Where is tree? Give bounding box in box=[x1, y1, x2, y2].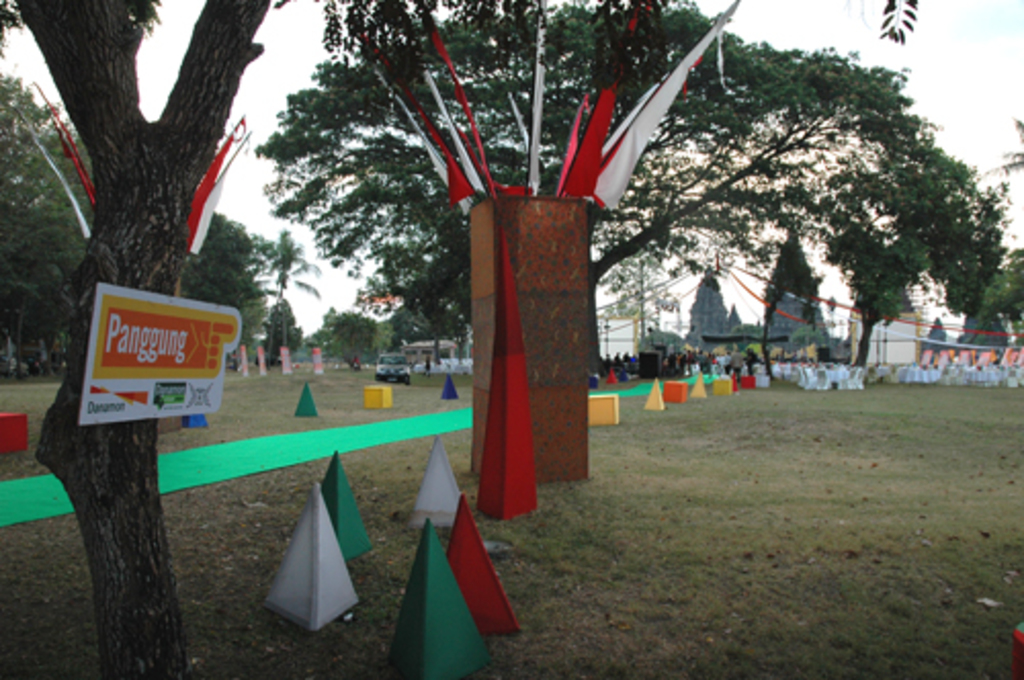
box=[182, 209, 266, 360].
